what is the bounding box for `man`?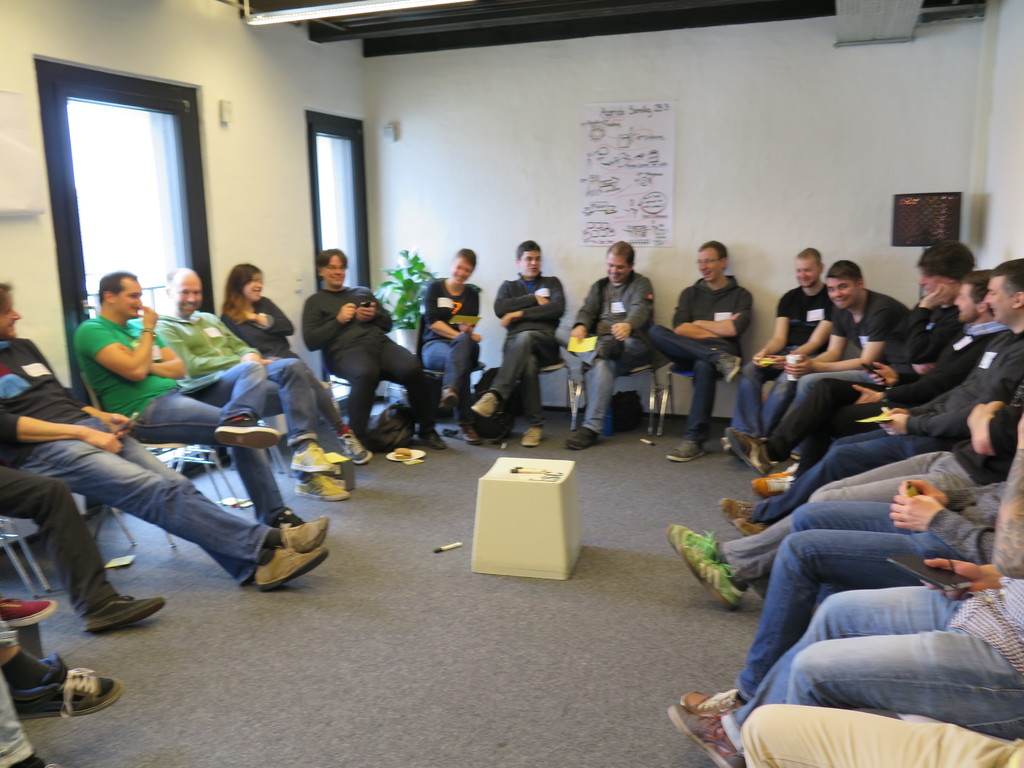
756/238/982/492.
